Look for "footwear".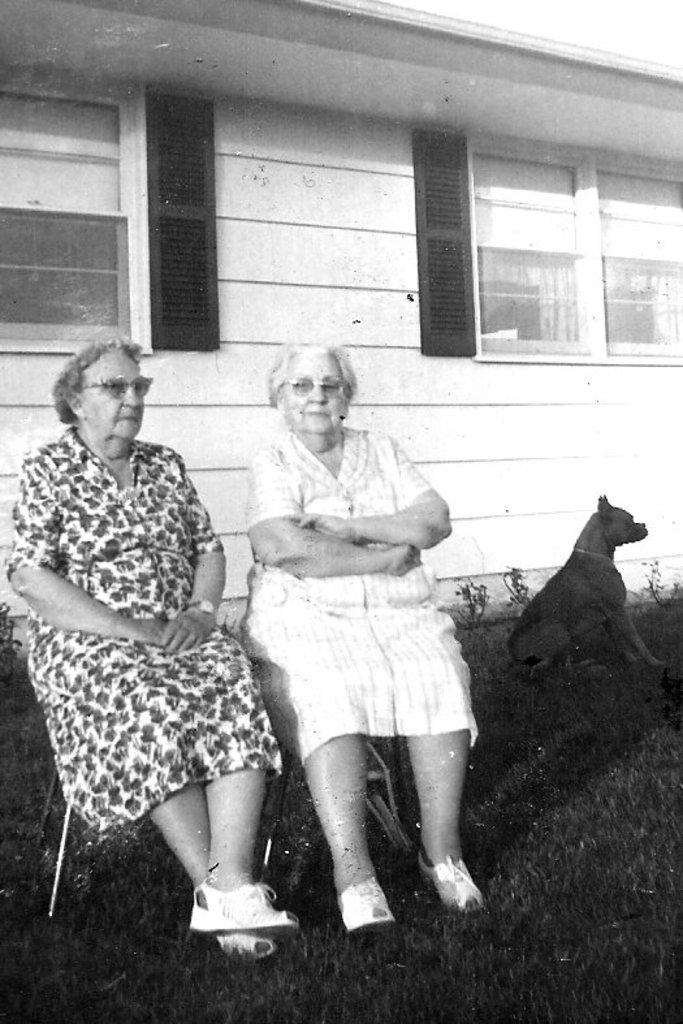
Found: [x1=336, y1=870, x2=395, y2=932].
